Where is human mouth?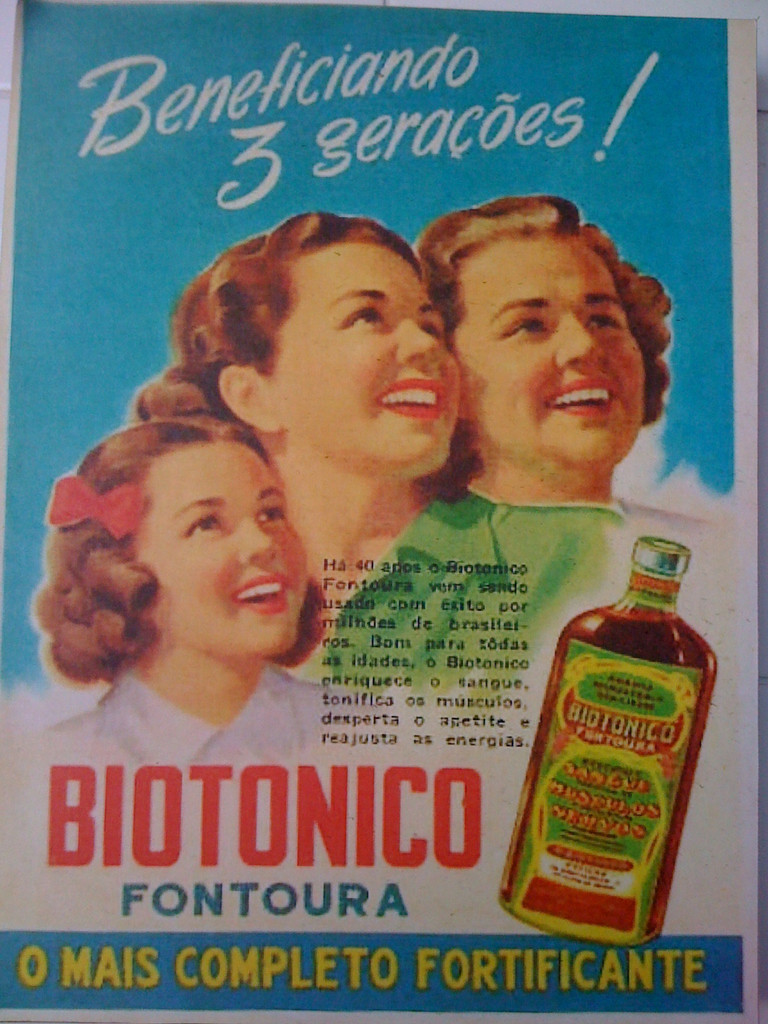
[left=370, top=366, right=450, bottom=424].
